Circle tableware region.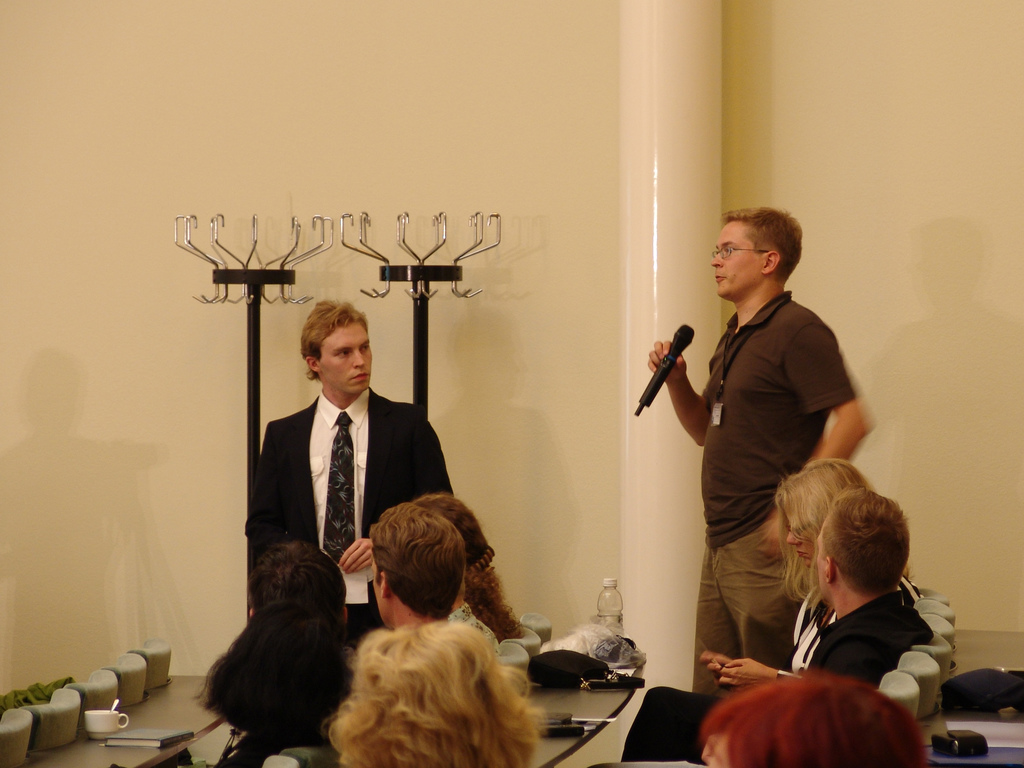
Region: 110 699 119 712.
